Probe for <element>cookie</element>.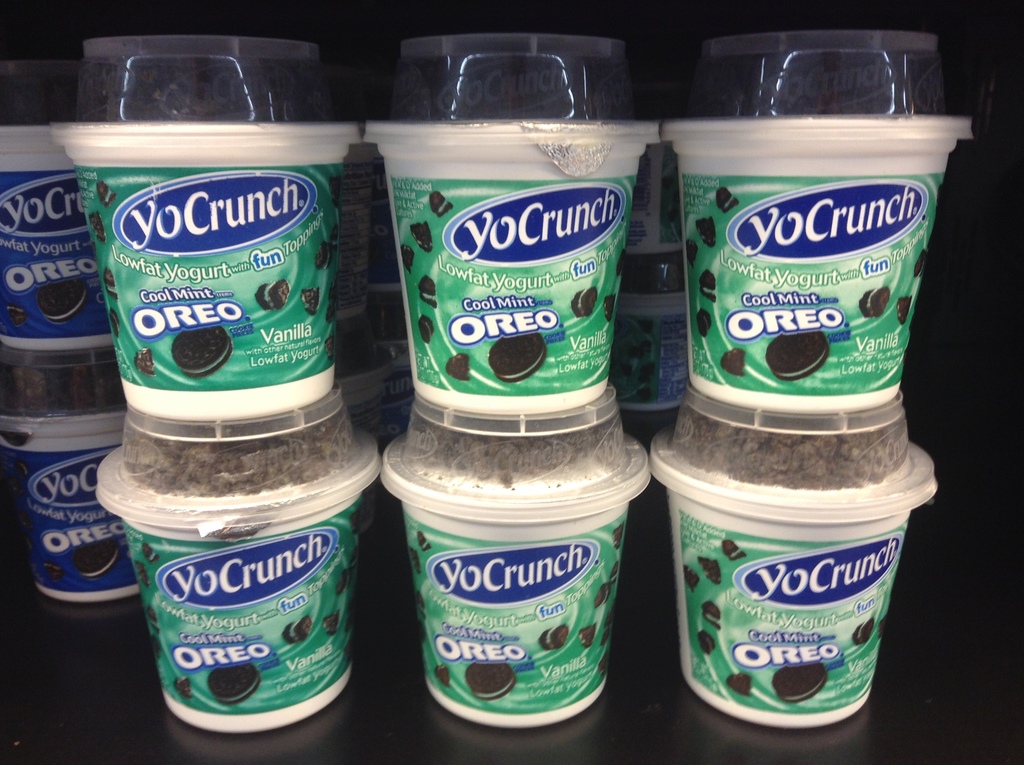
Probe result: BBox(68, 540, 120, 583).
